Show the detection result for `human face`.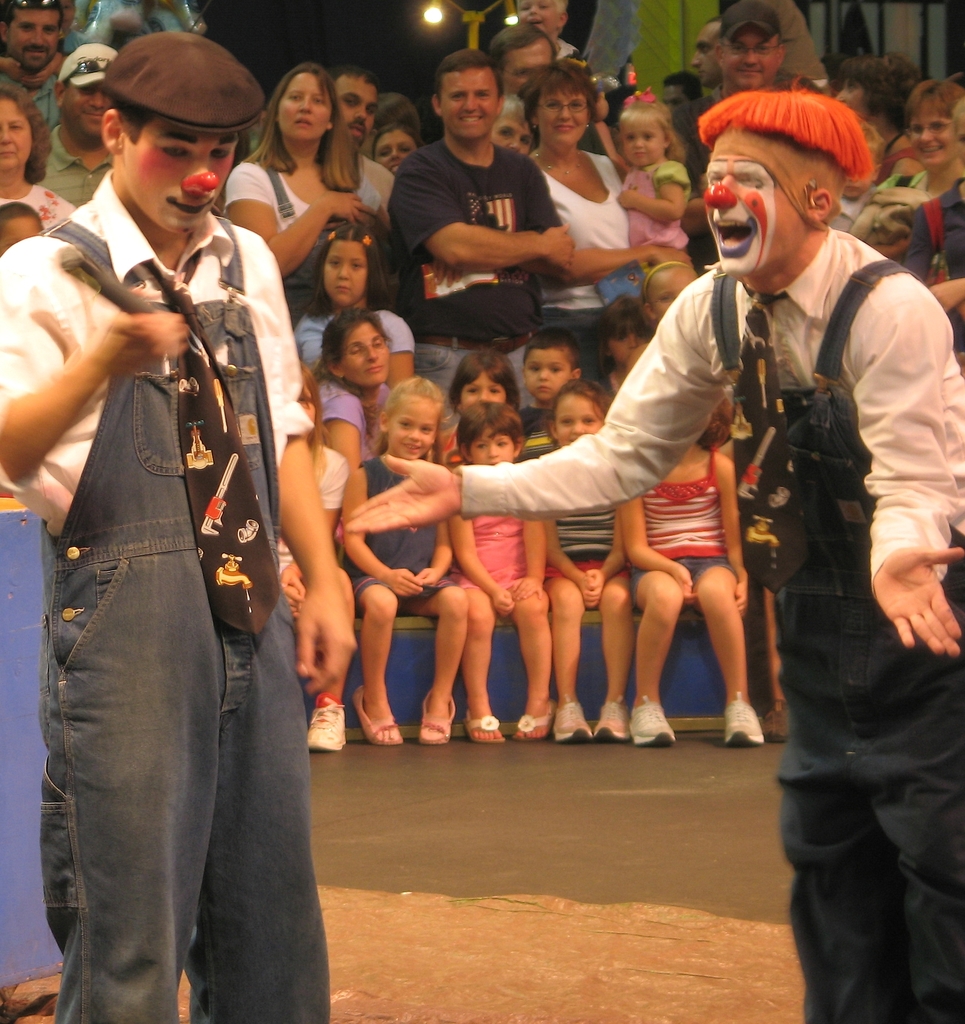
(left=274, top=57, right=316, bottom=143).
